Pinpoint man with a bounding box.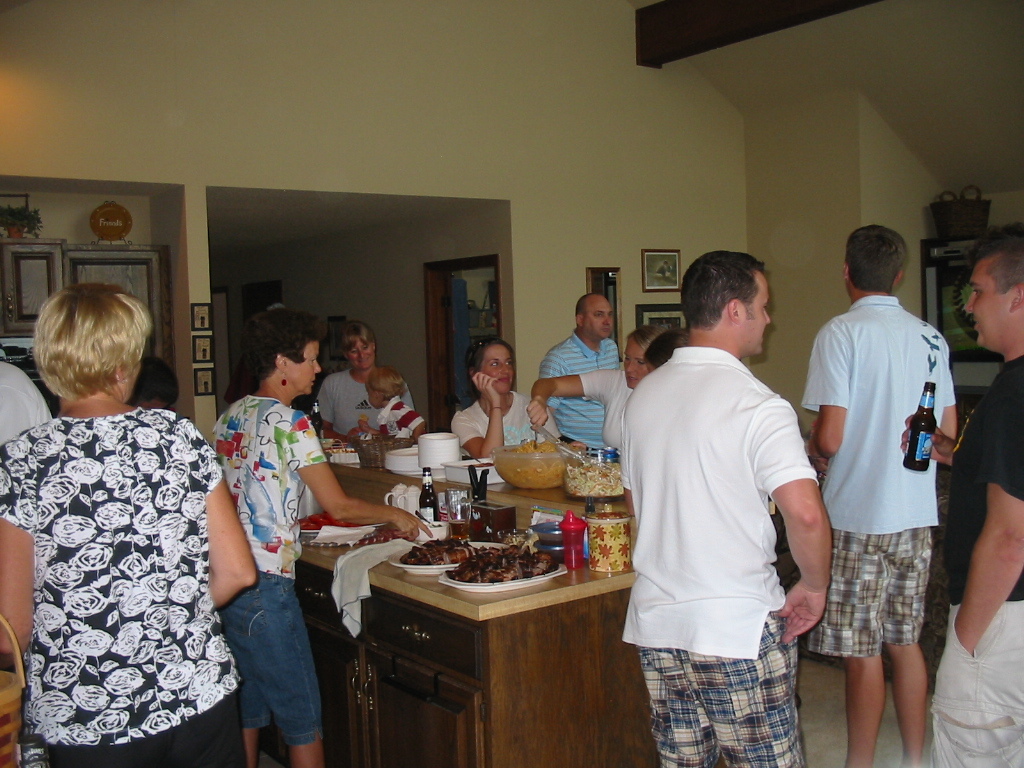
(799,223,962,767).
